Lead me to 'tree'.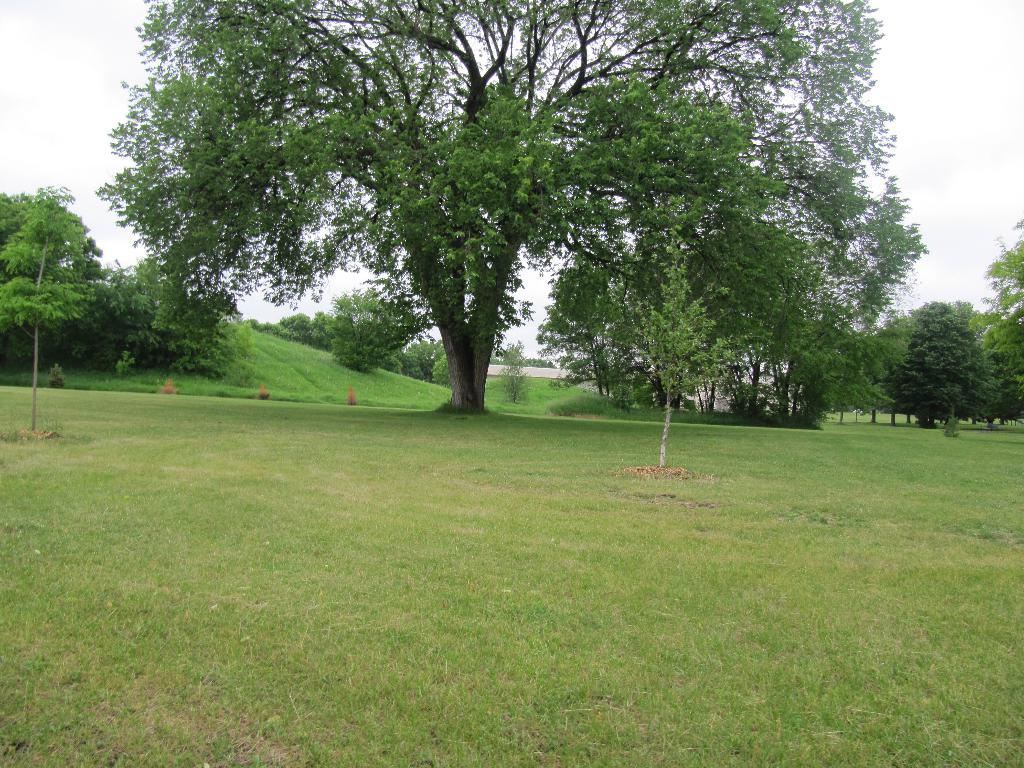
Lead to crop(102, 20, 943, 450).
